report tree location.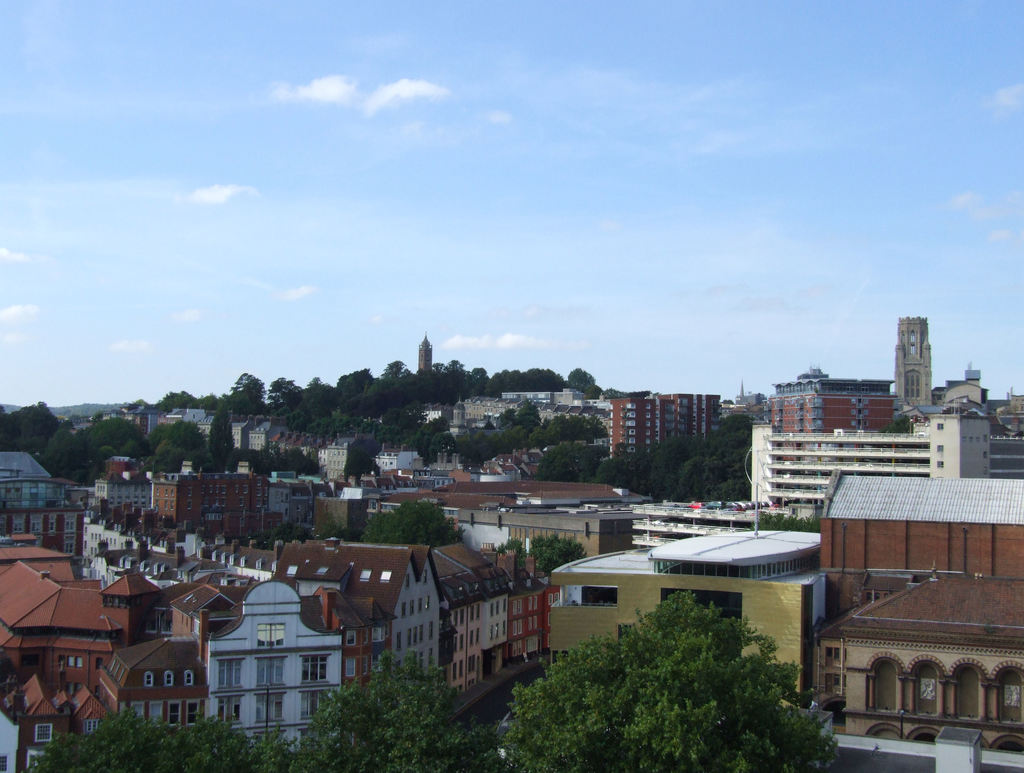
Report: [285, 648, 484, 772].
